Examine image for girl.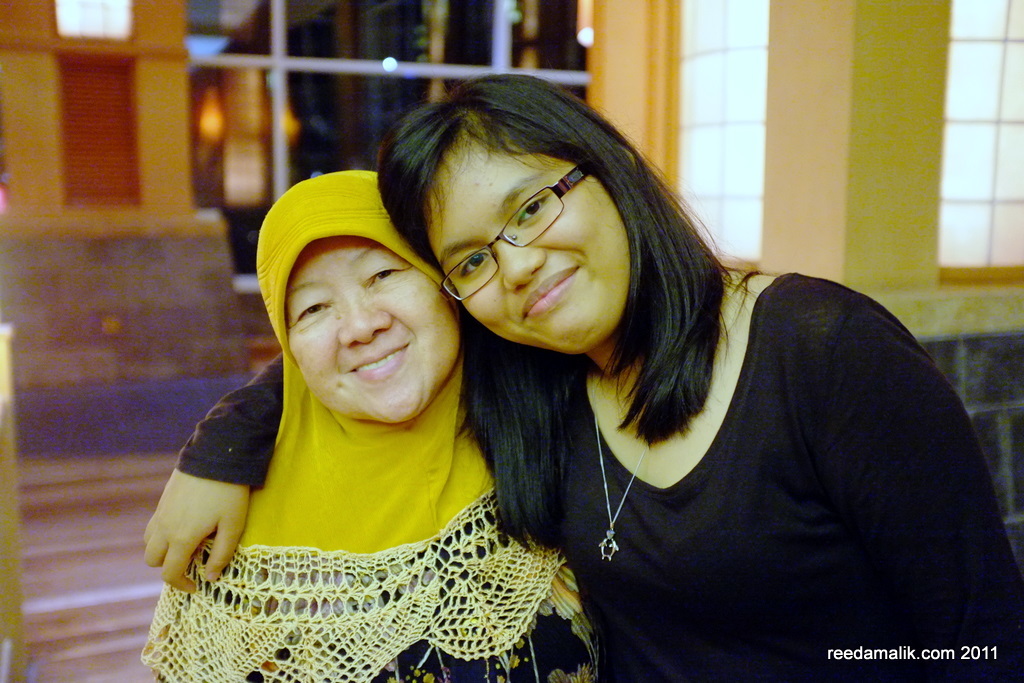
Examination result: Rect(132, 165, 602, 682).
